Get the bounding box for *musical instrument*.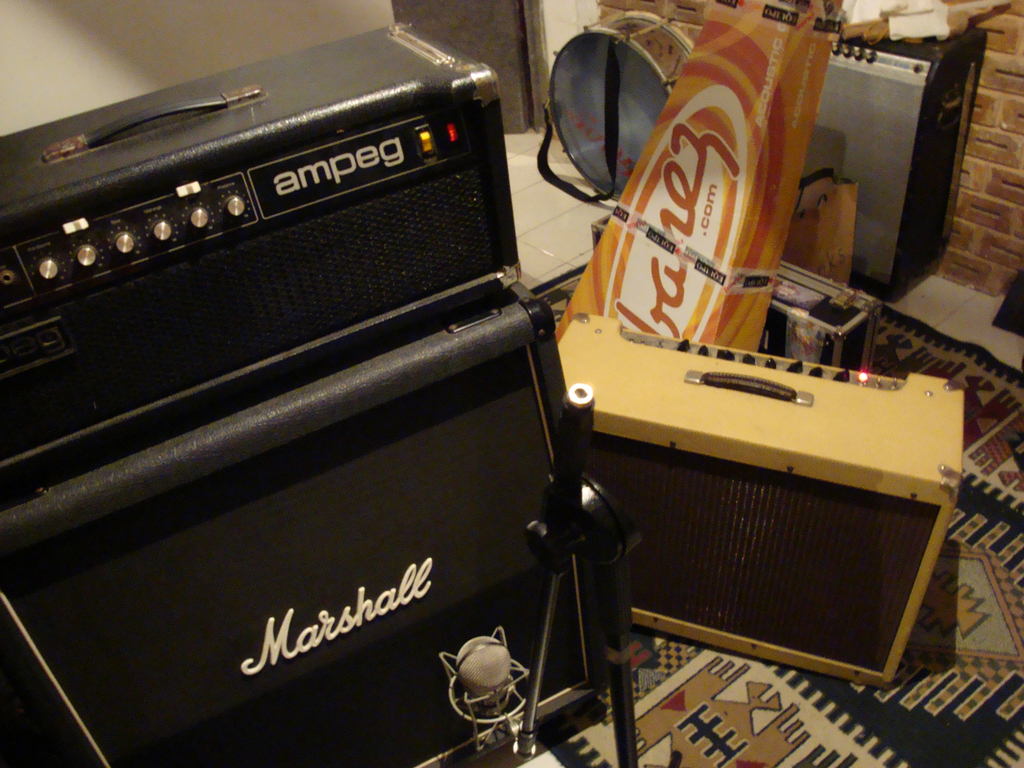
rect(0, 15, 626, 767).
